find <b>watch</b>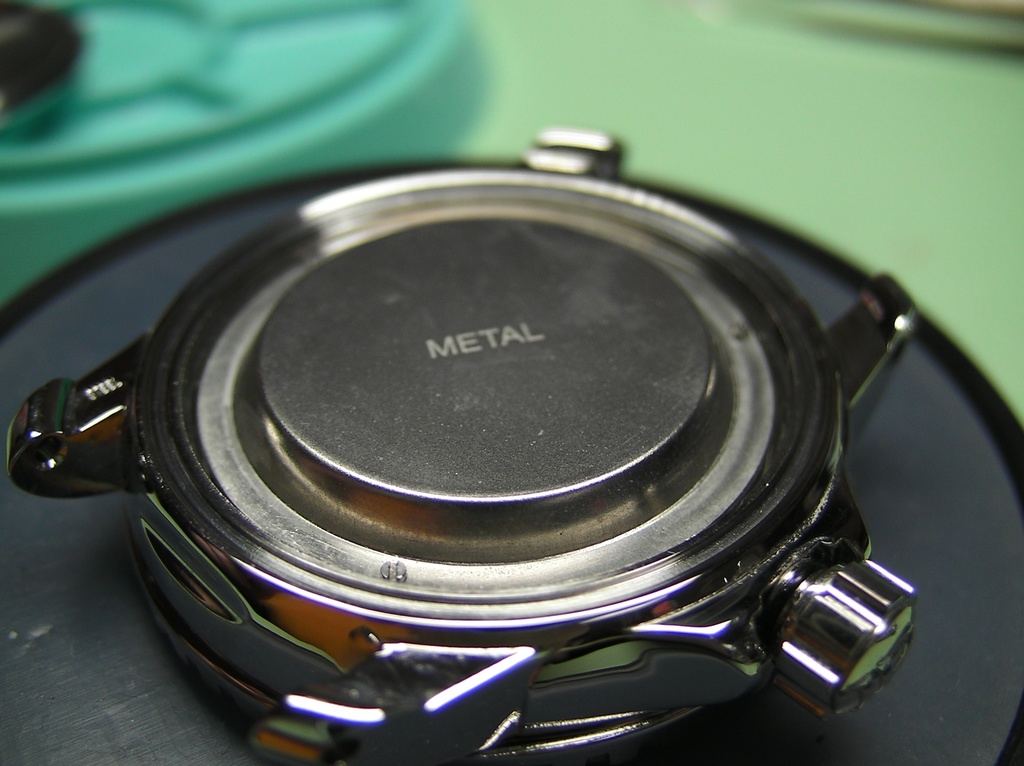
9,128,917,765
